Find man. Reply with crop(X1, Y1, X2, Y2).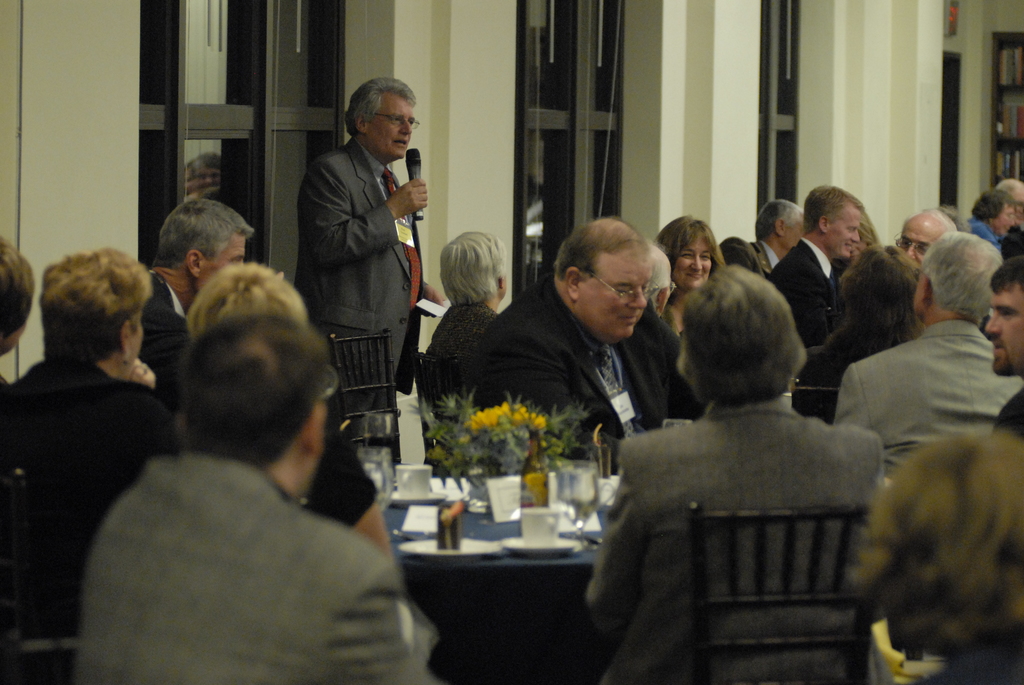
crop(79, 266, 426, 669).
